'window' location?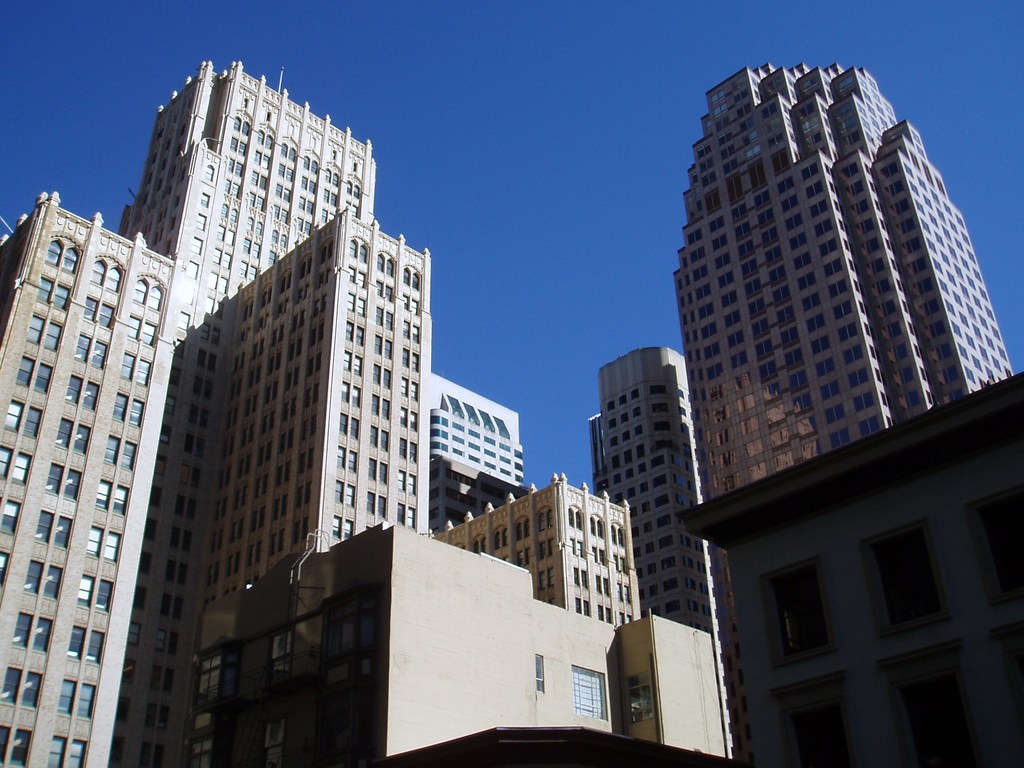
1 666 22 706
